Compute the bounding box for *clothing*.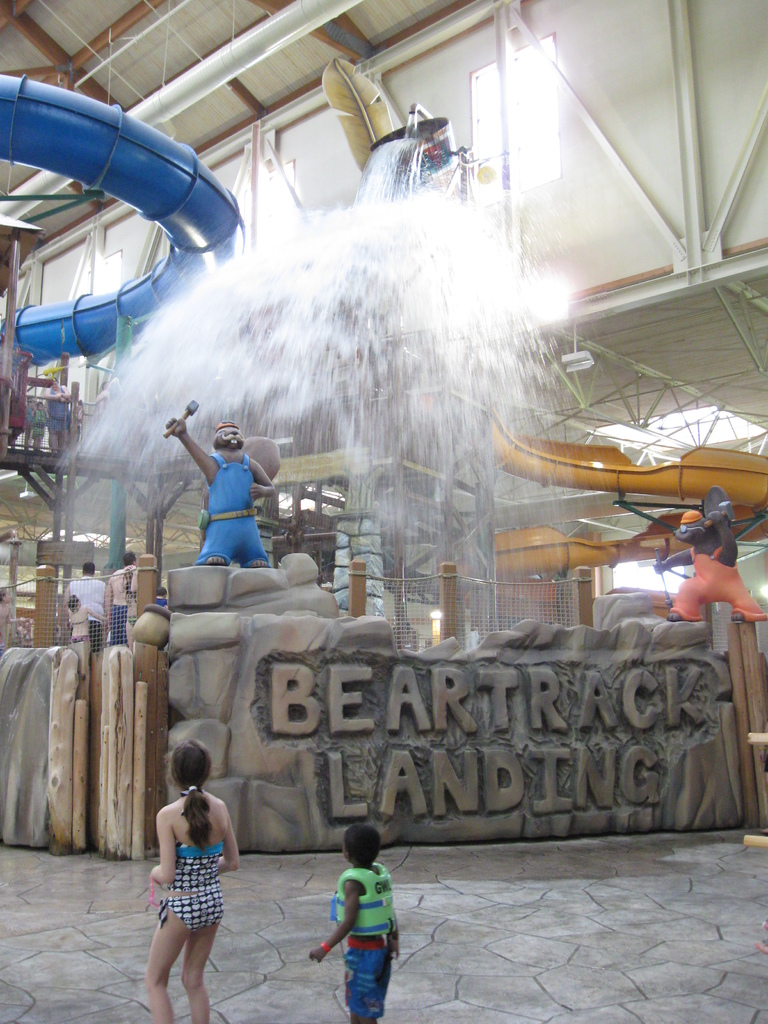
BBox(102, 555, 143, 646).
